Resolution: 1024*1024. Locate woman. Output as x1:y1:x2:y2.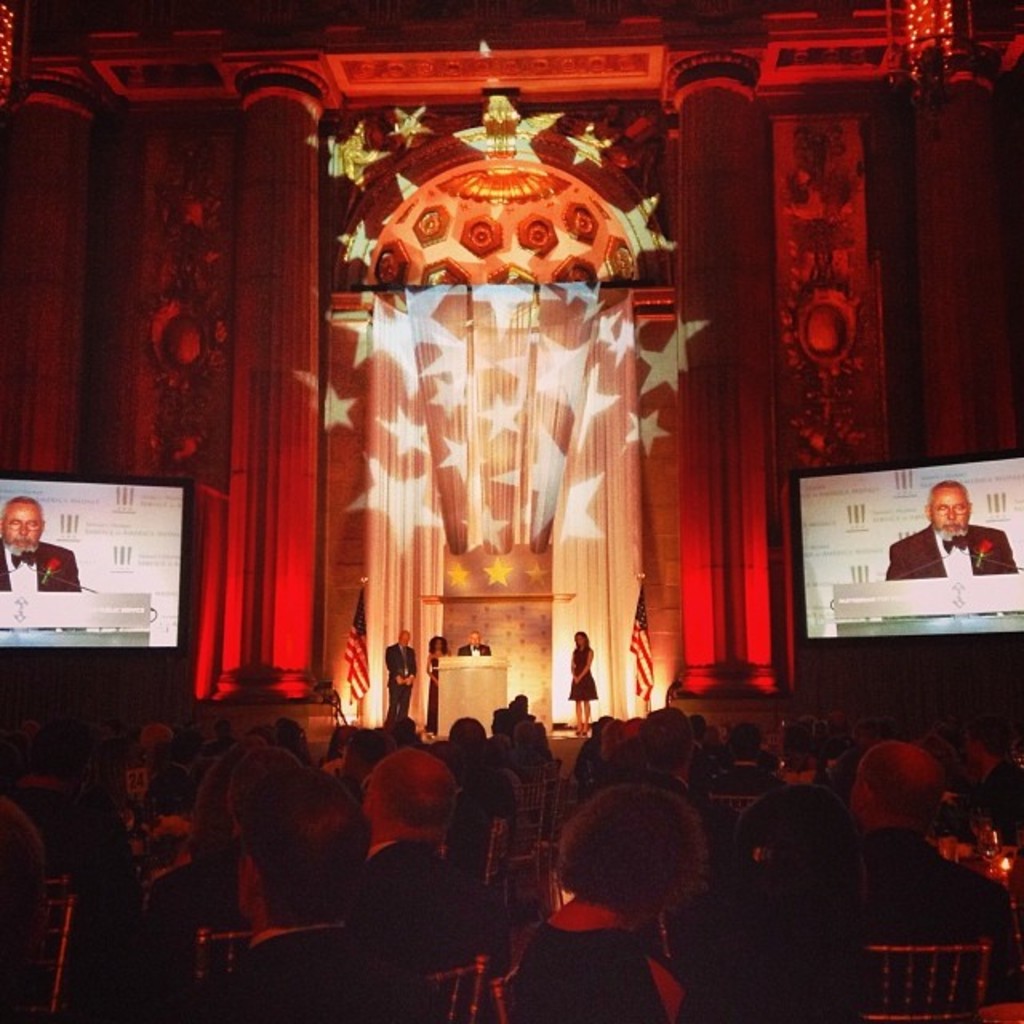
562:638:590:746.
